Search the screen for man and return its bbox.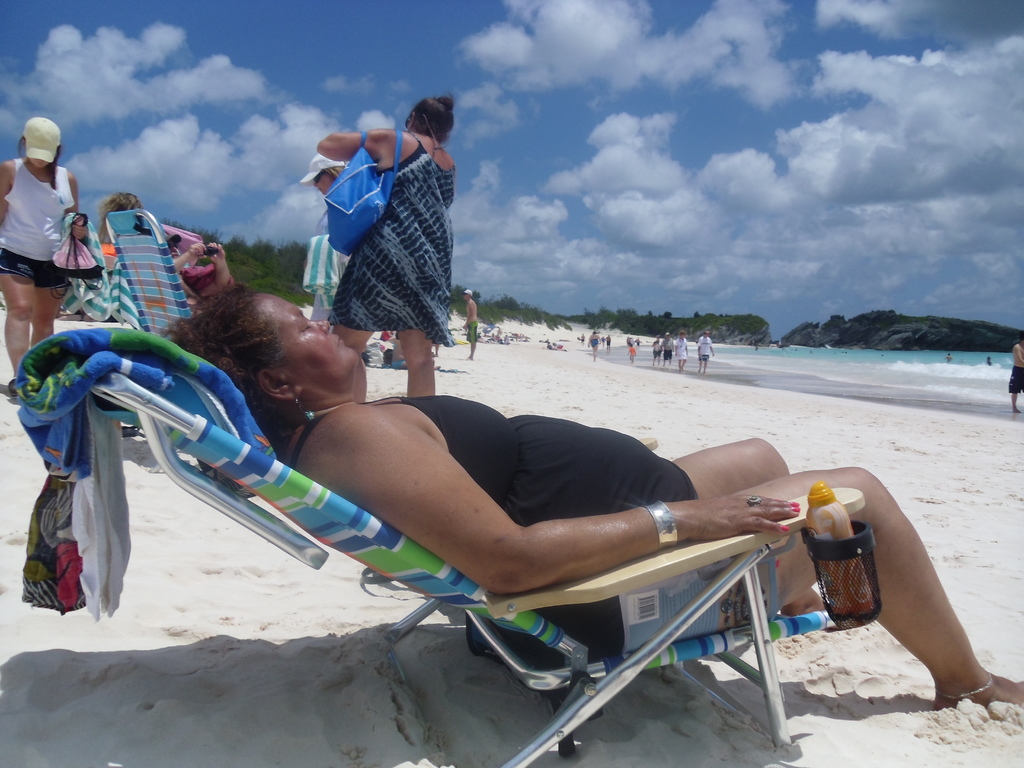
Found: left=695, top=330, right=717, bottom=376.
